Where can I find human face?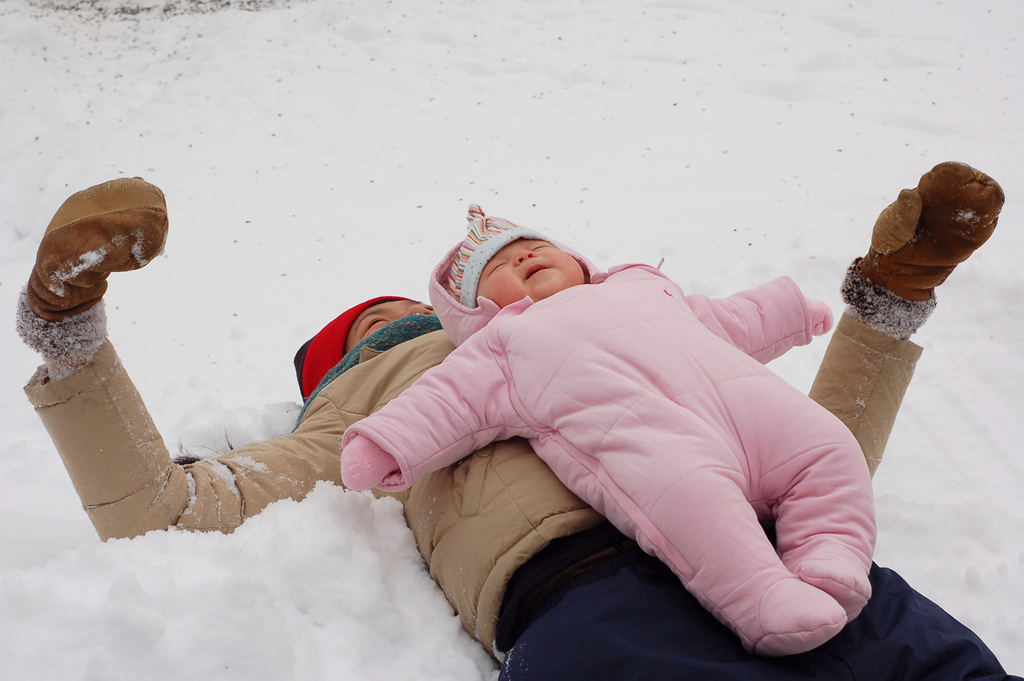
You can find it at (x1=345, y1=298, x2=433, y2=354).
